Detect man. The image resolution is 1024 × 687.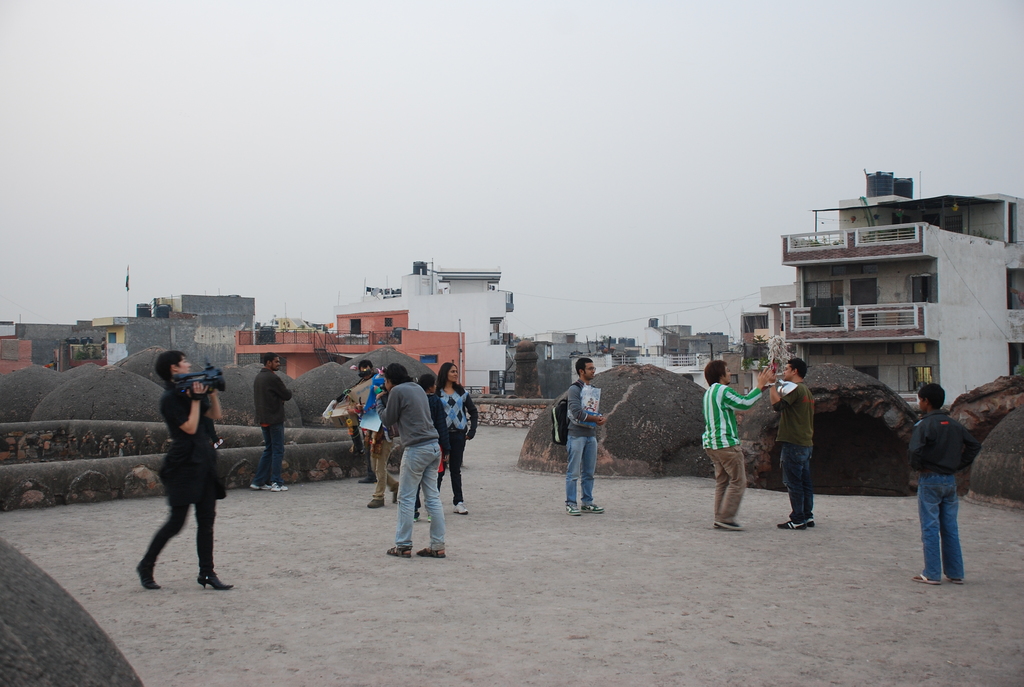
[363, 349, 458, 570].
